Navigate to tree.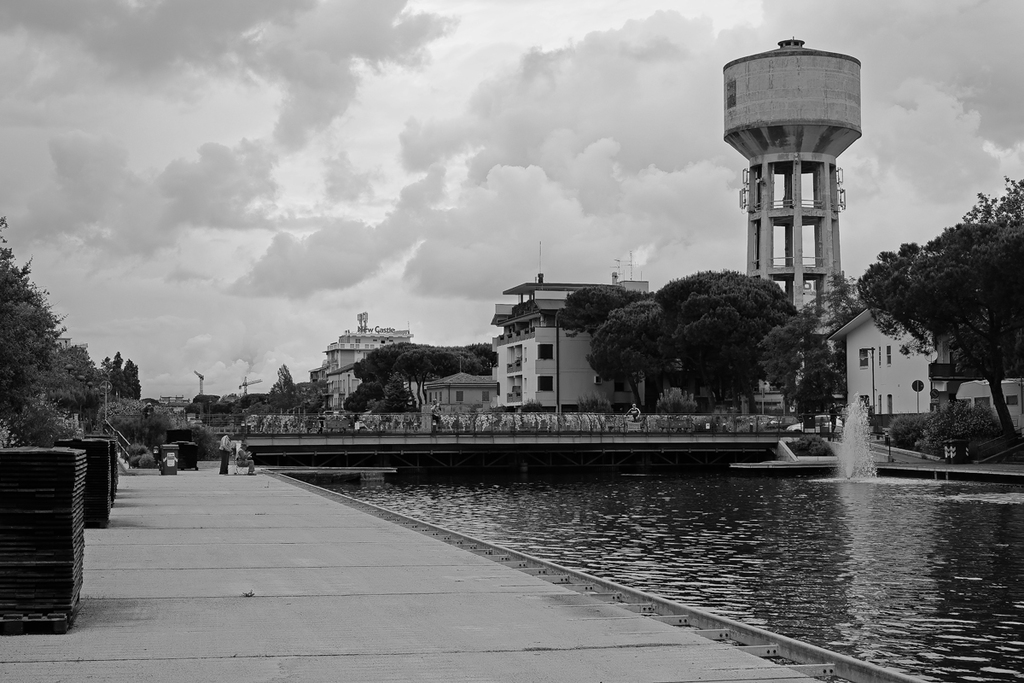
Navigation target: region(948, 174, 1023, 377).
